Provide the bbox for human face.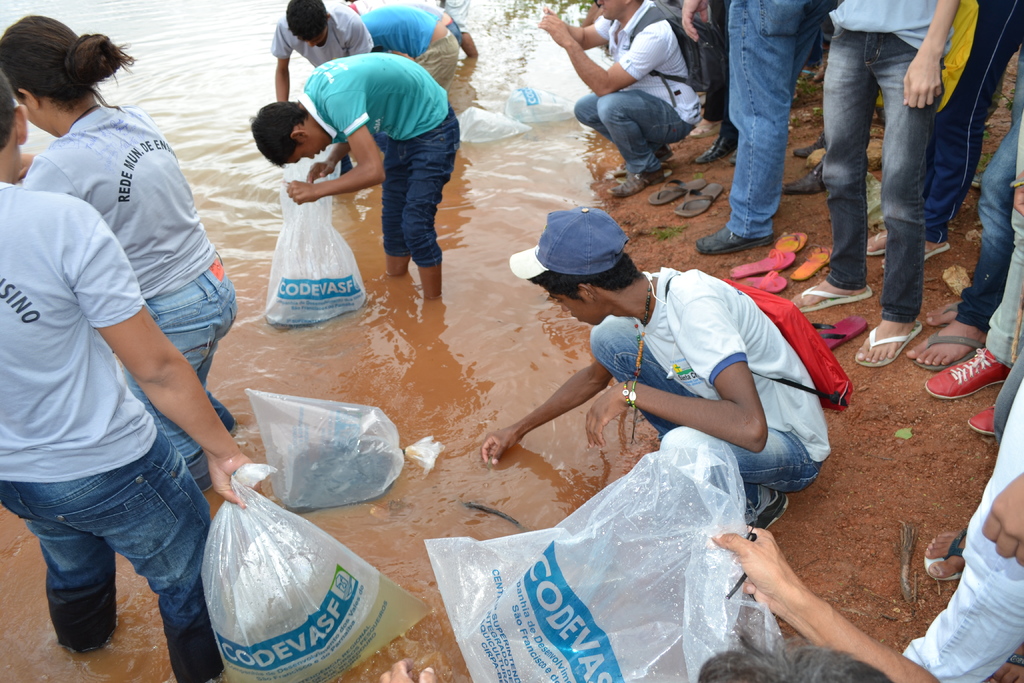
598,0,626,19.
